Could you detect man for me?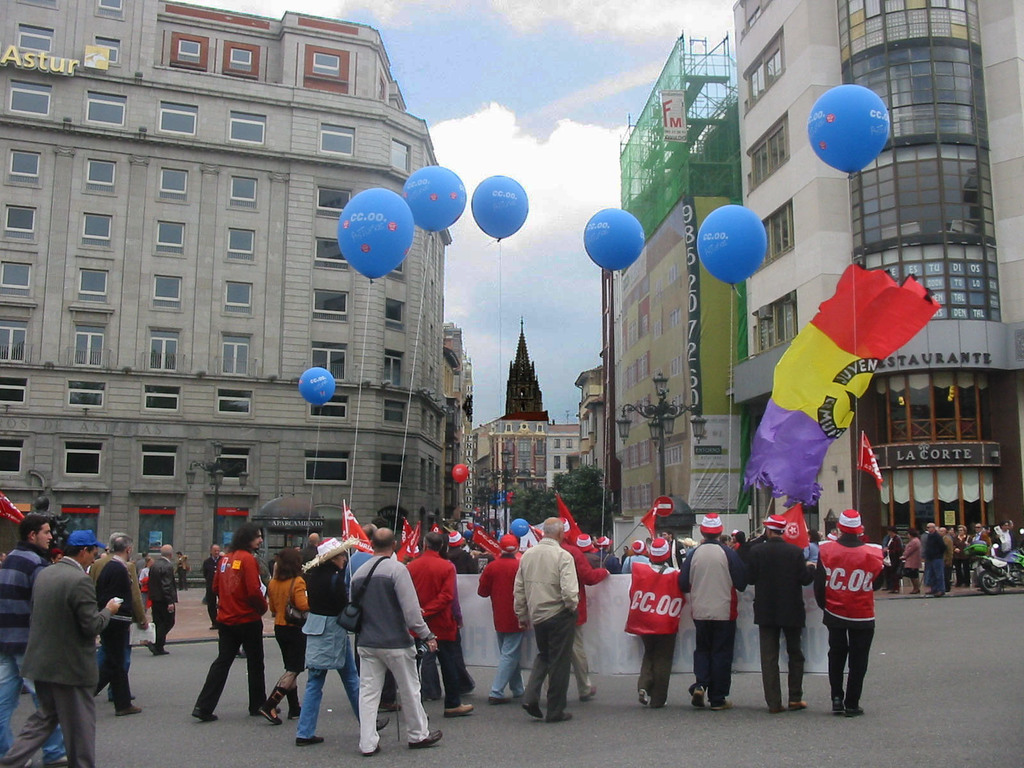
Detection result: locate(477, 529, 531, 701).
